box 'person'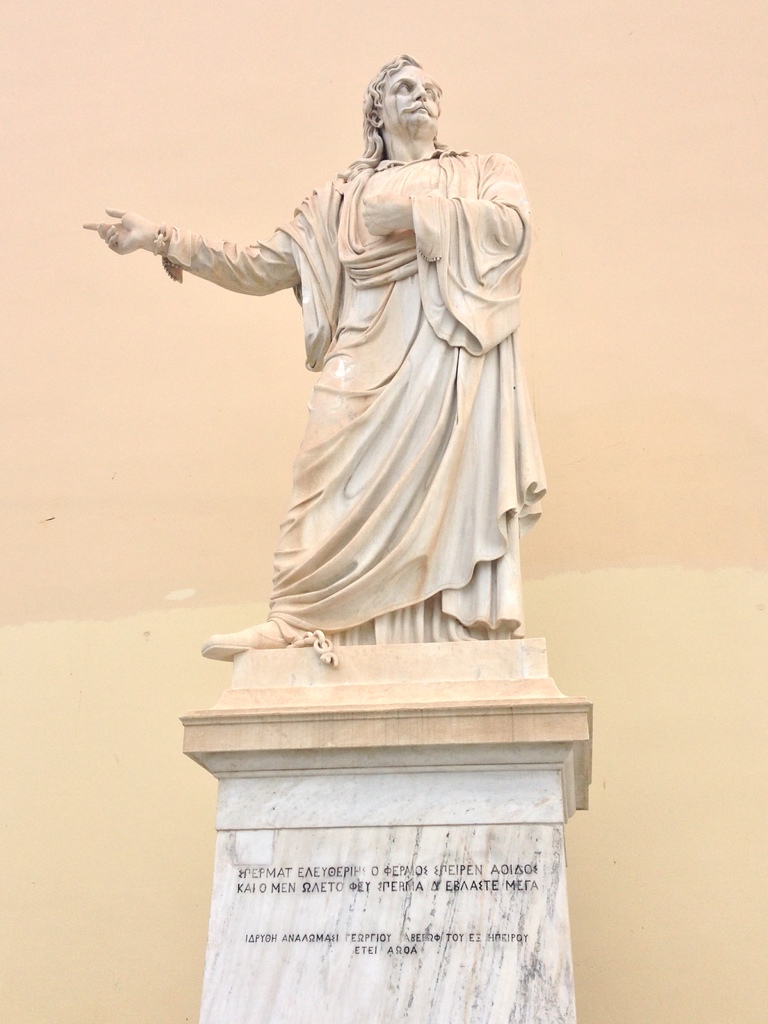
84,59,548,653
